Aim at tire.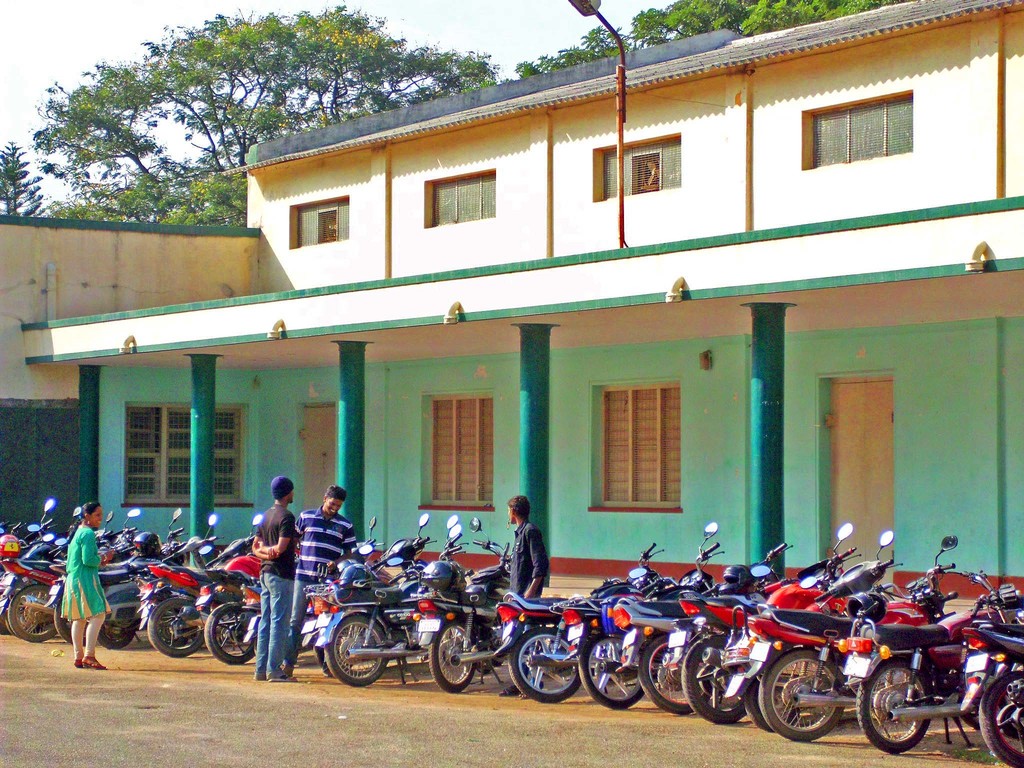
Aimed at Rect(743, 664, 774, 730).
